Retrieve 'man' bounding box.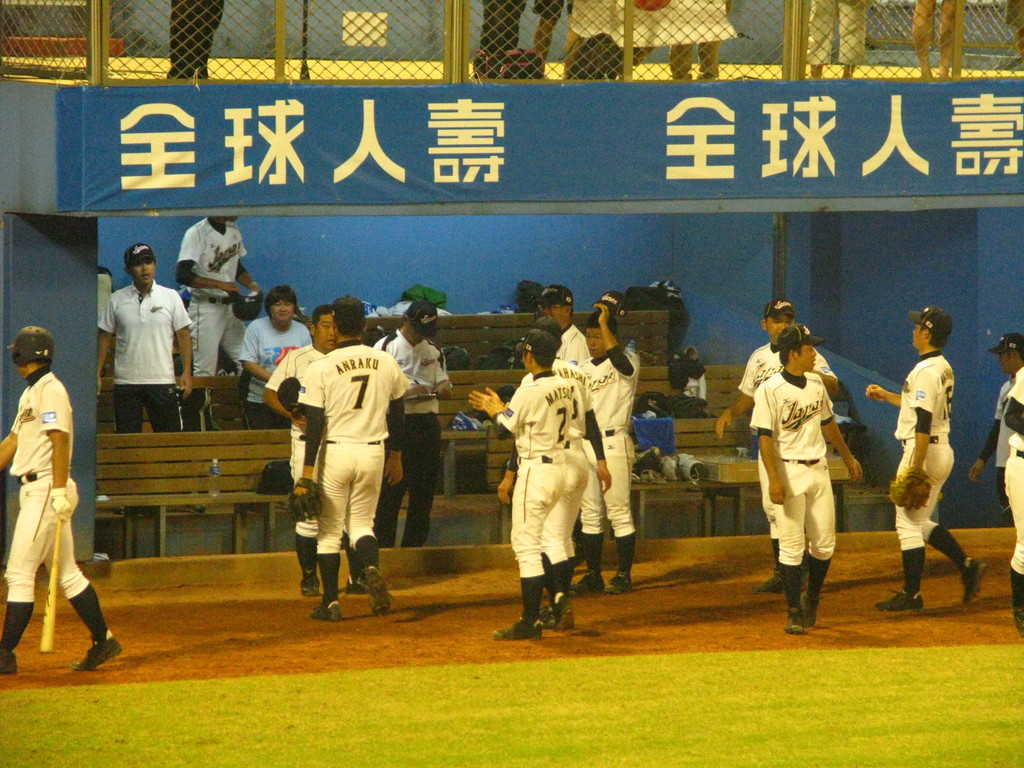
Bounding box: BBox(871, 307, 981, 611).
